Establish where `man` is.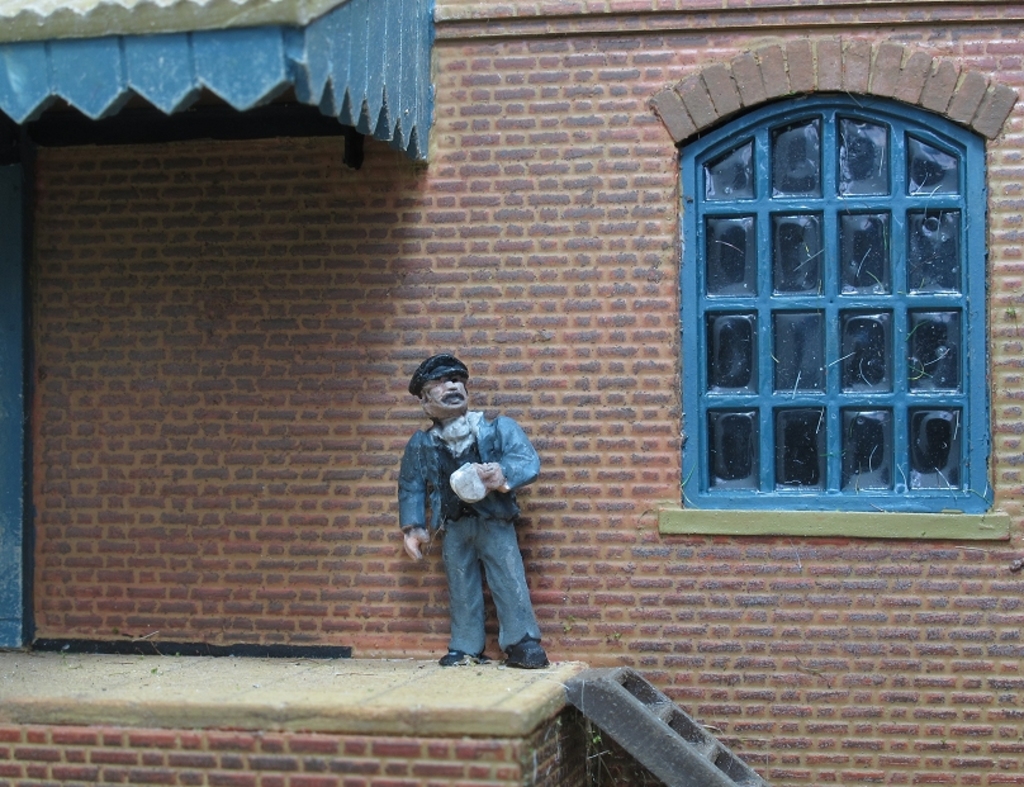
Established at <bbox>397, 350, 550, 669</bbox>.
